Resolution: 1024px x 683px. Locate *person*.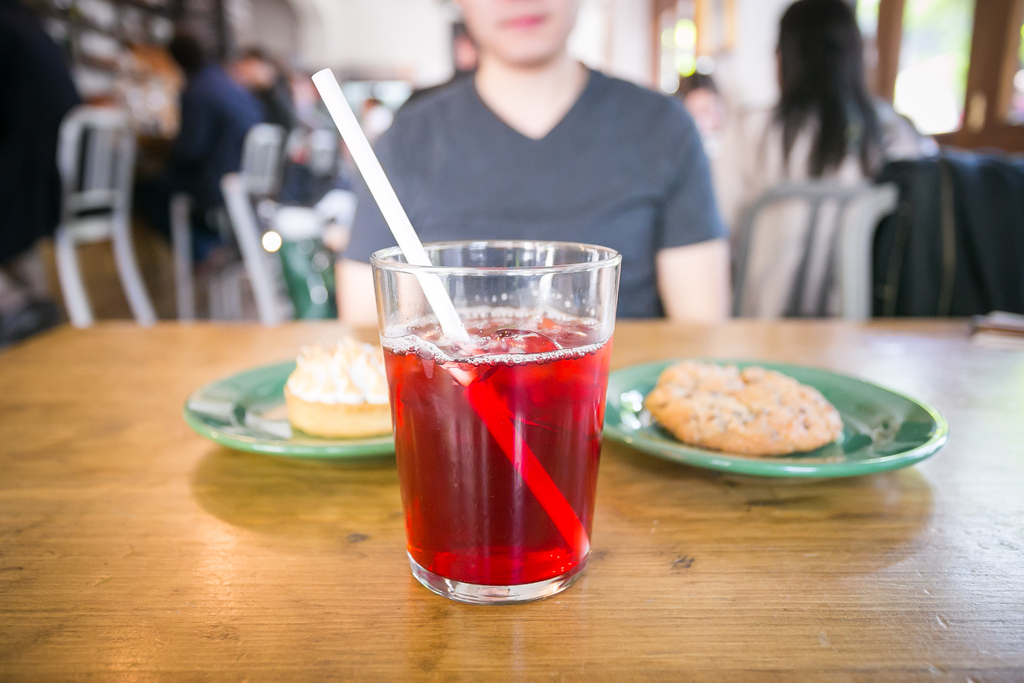
bbox=[122, 27, 265, 274].
